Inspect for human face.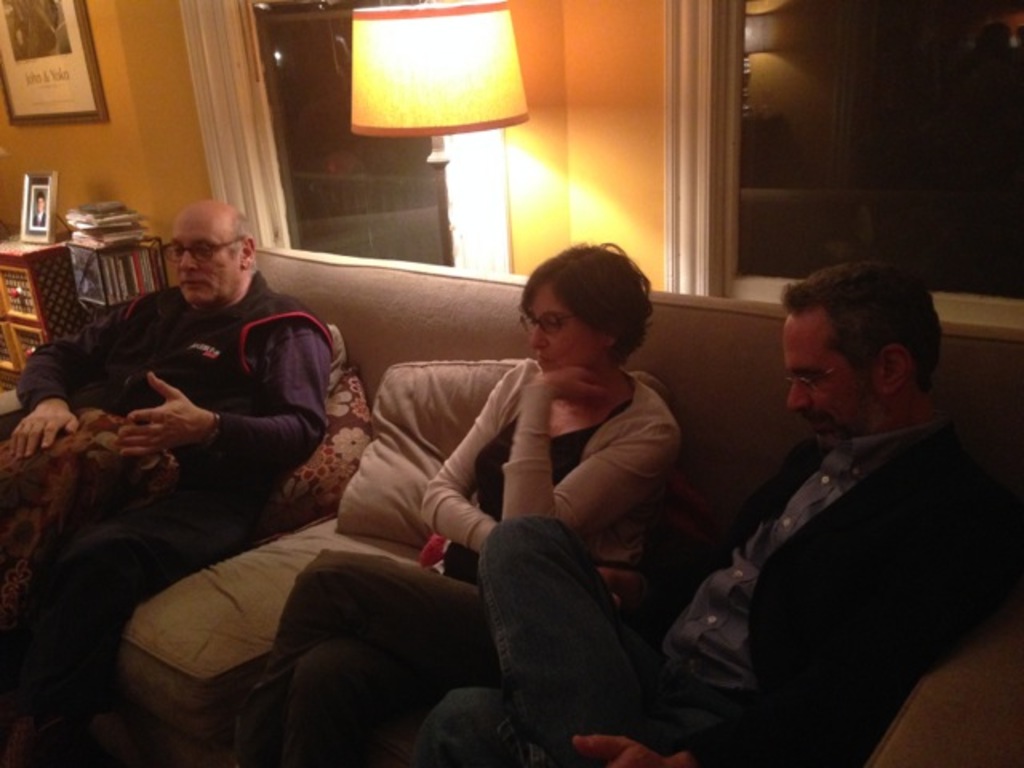
Inspection: rect(781, 312, 877, 442).
